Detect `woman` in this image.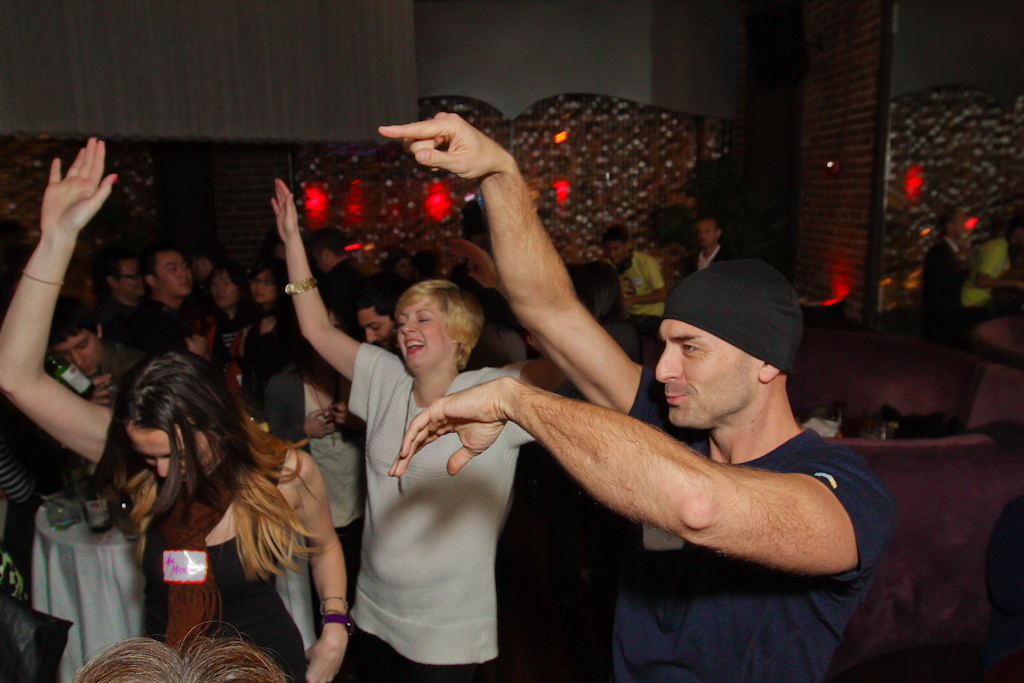
Detection: pyautogui.locateOnScreen(0, 134, 349, 682).
